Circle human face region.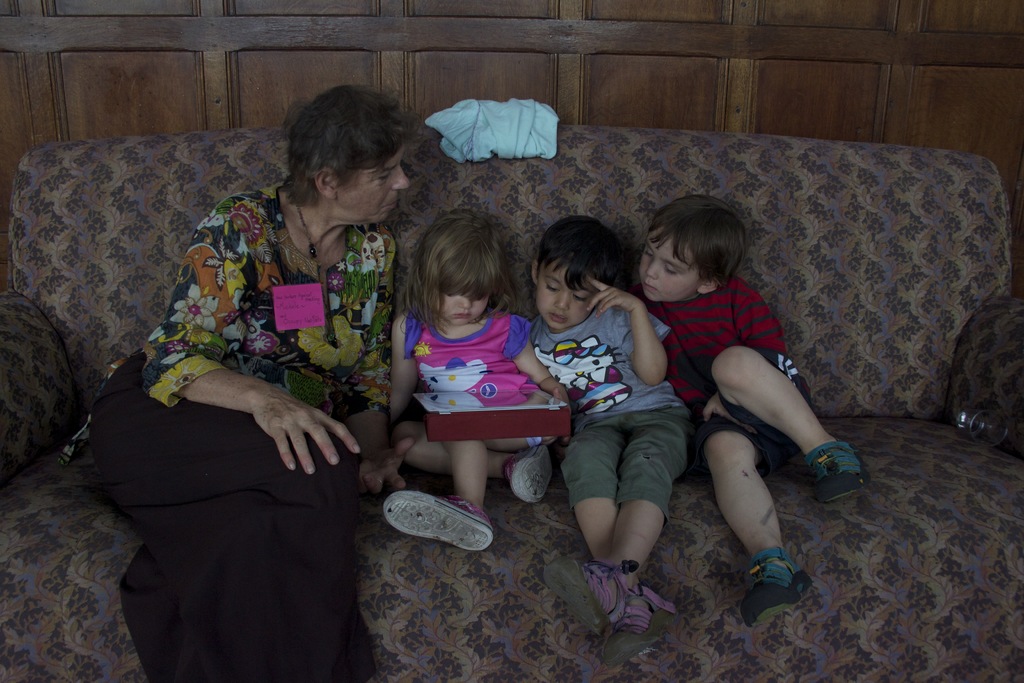
Region: <box>630,229,700,301</box>.
